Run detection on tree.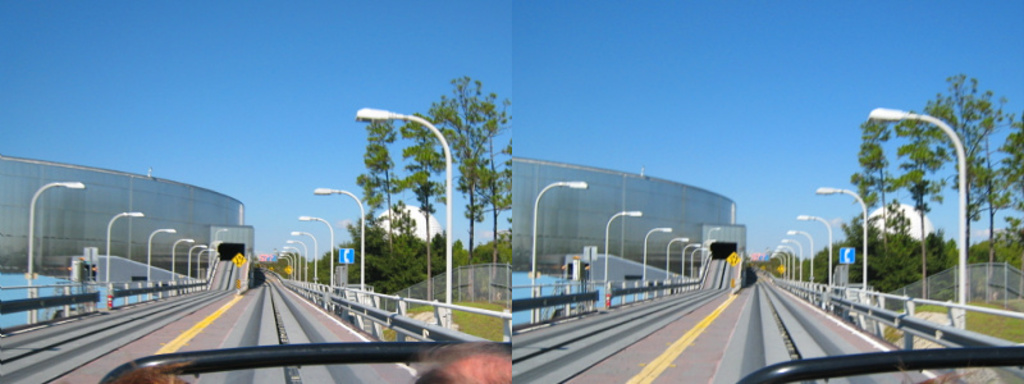
Result: [904,67,1023,292].
